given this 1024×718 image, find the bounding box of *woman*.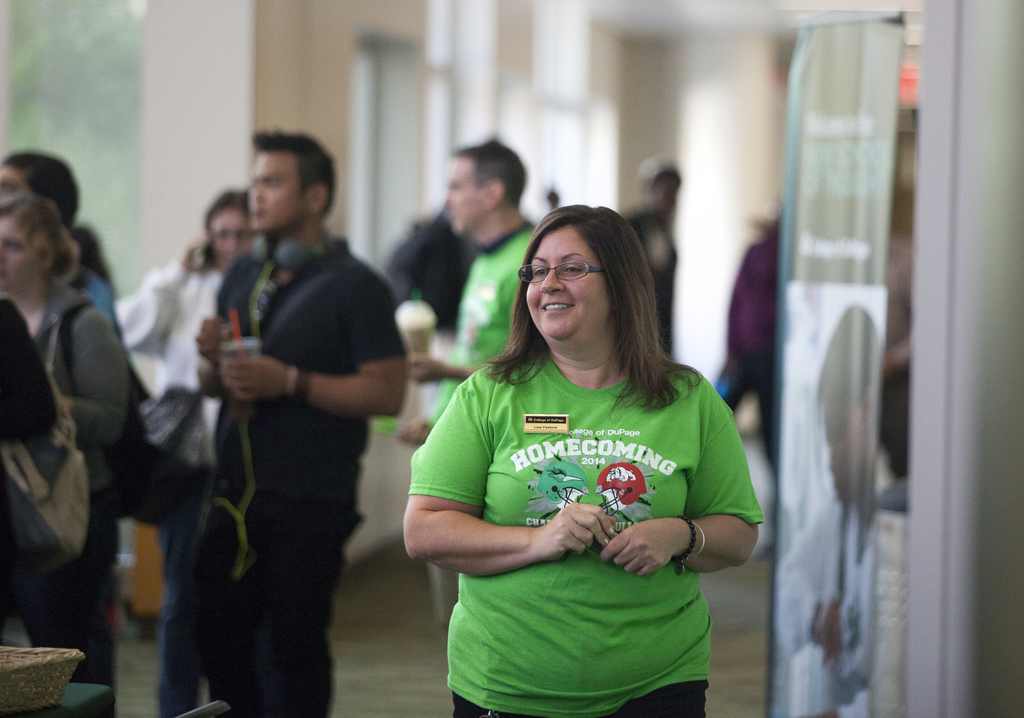
bbox=(404, 204, 764, 715).
